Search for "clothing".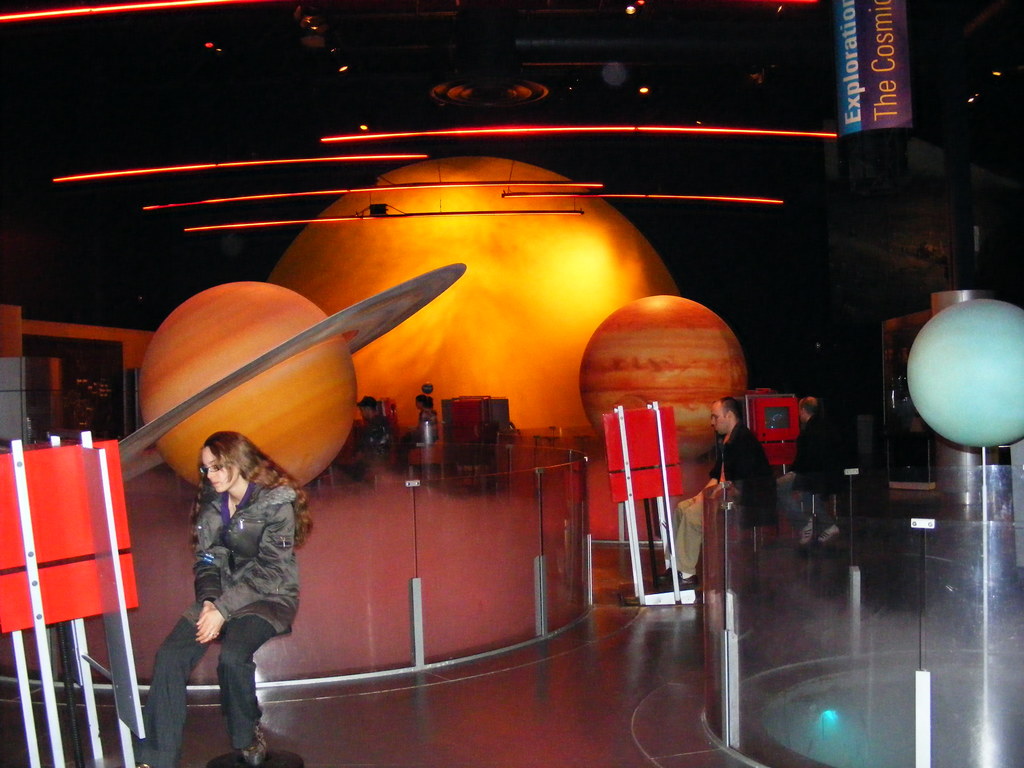
Found at <region>401, 408, 436, 462</region>.
